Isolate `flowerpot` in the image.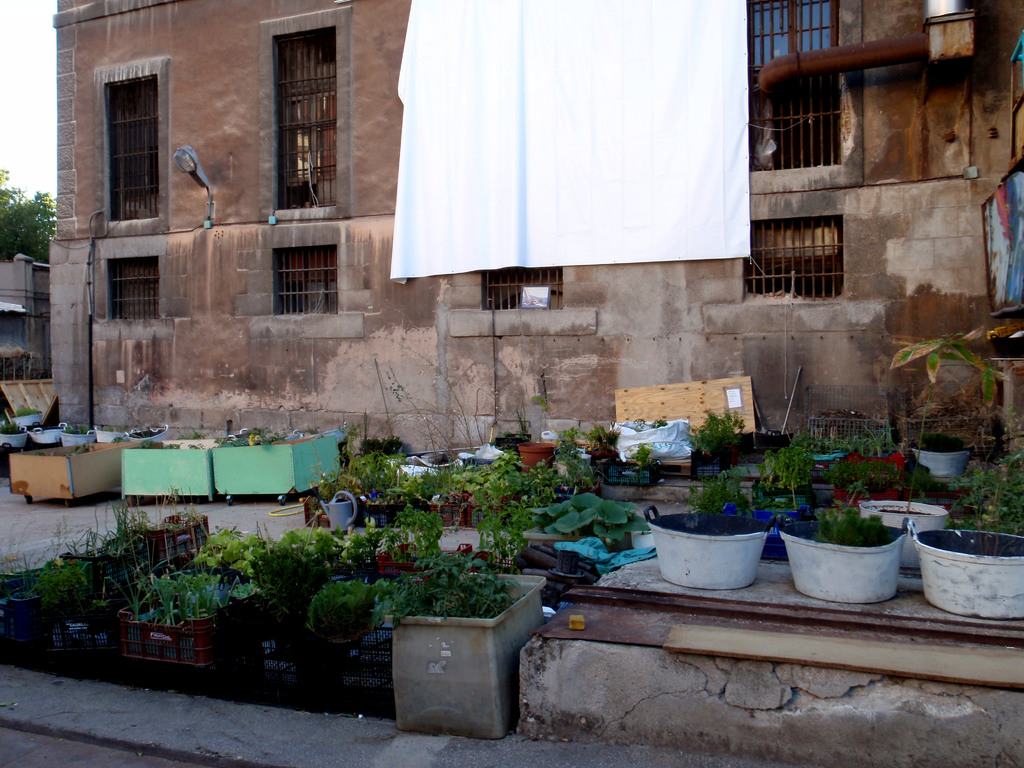
Isolated region: 862,499,943,574.
